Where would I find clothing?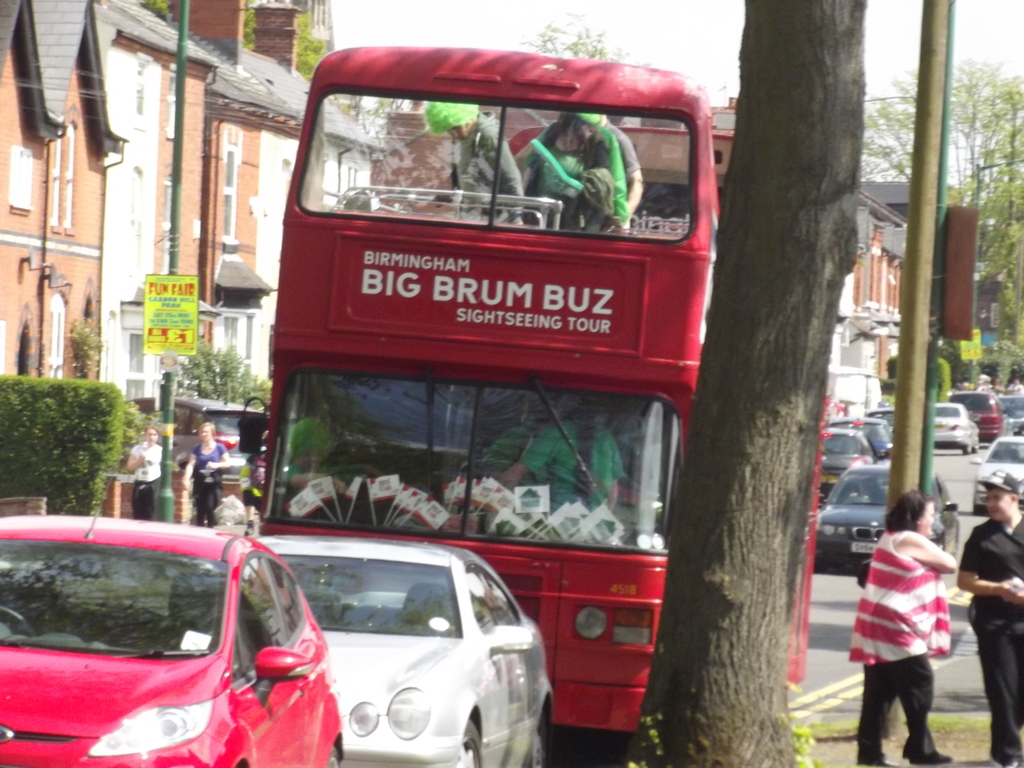
At (845, 526, 947, 760).
